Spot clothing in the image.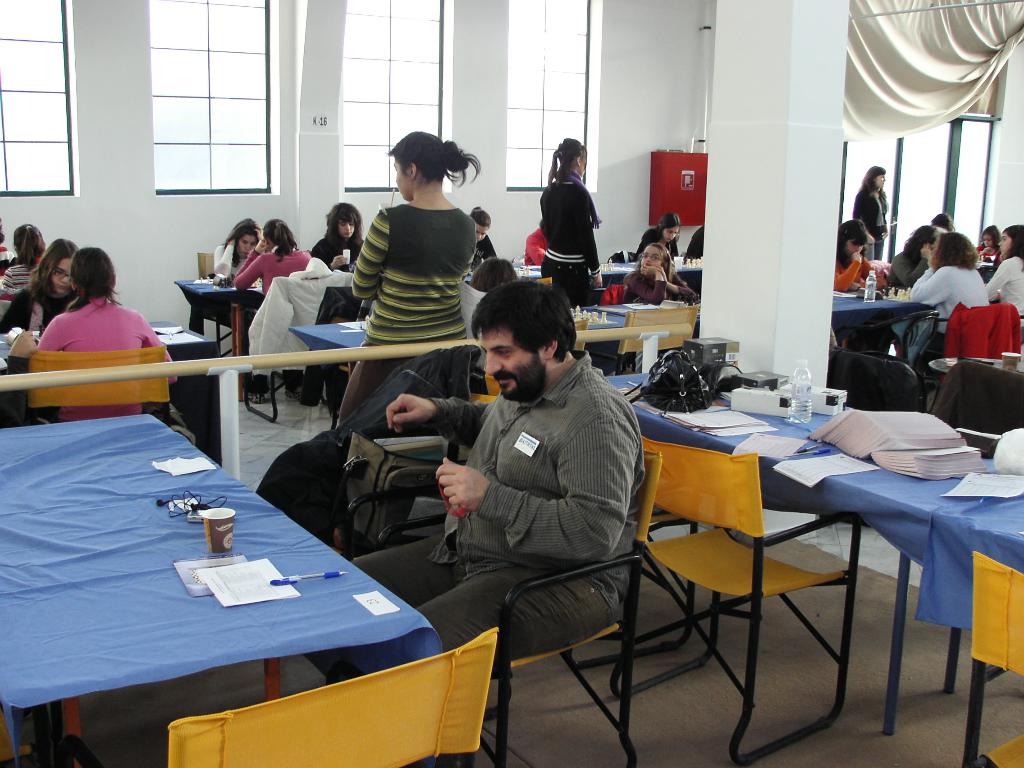
clothing found at left=0, top=282, right=76, bottom=369.
